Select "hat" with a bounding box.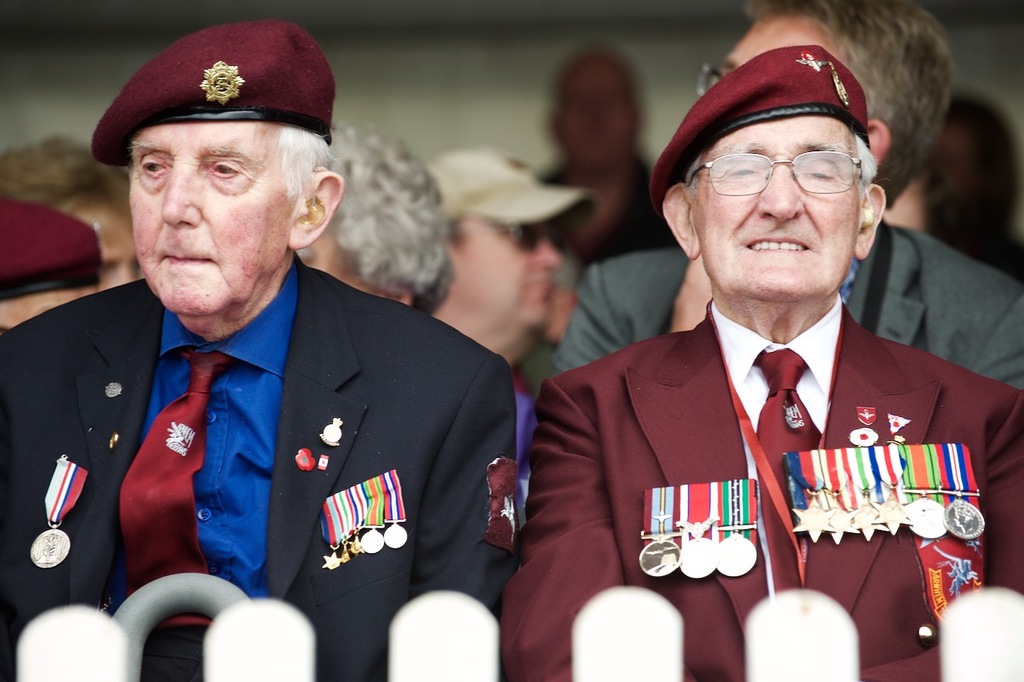
select_region(422, 146, 597, 219).
